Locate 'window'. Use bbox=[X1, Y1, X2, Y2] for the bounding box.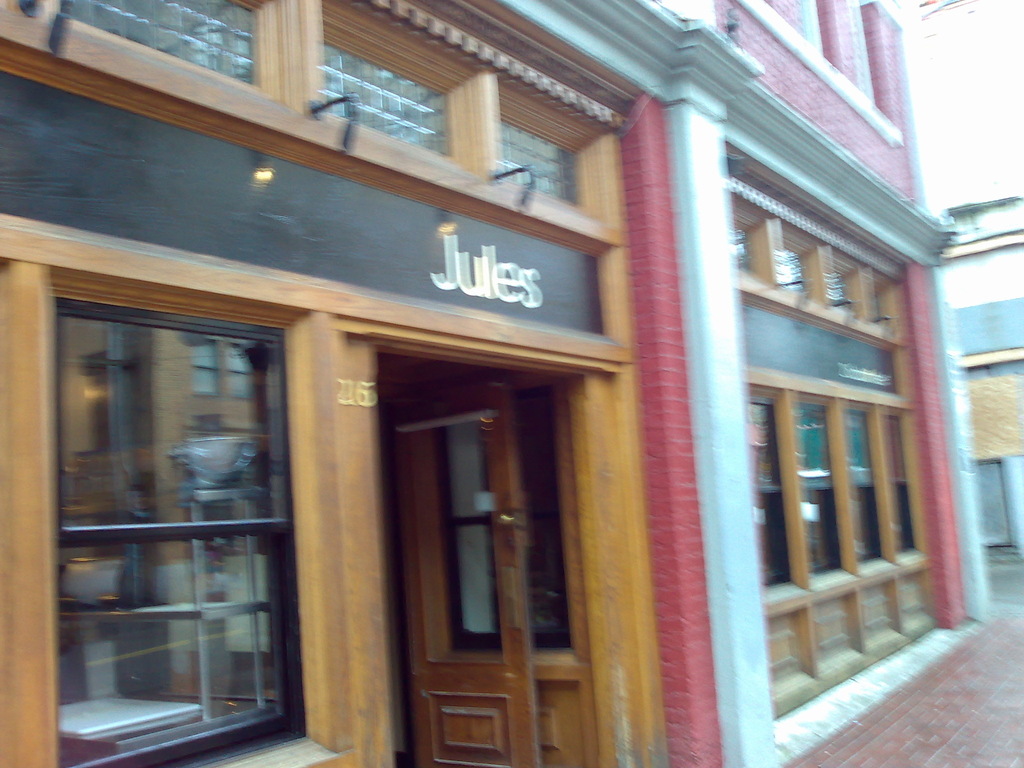
bbox=[816, 254, 854, 308].
